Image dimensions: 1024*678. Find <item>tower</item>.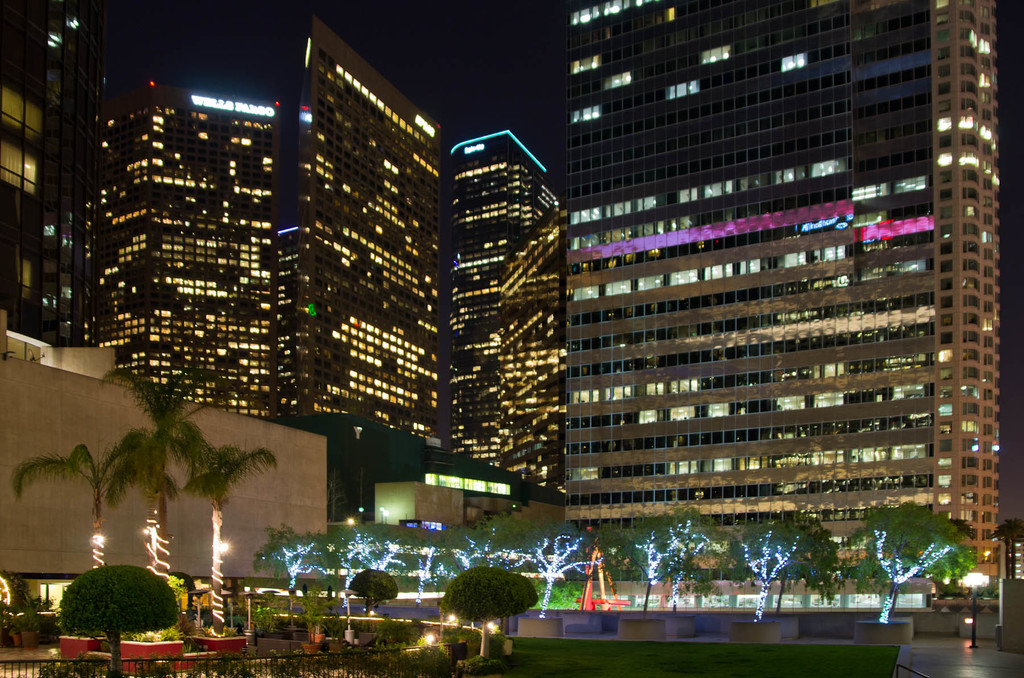
bbox(84, 15, 457, 498).
